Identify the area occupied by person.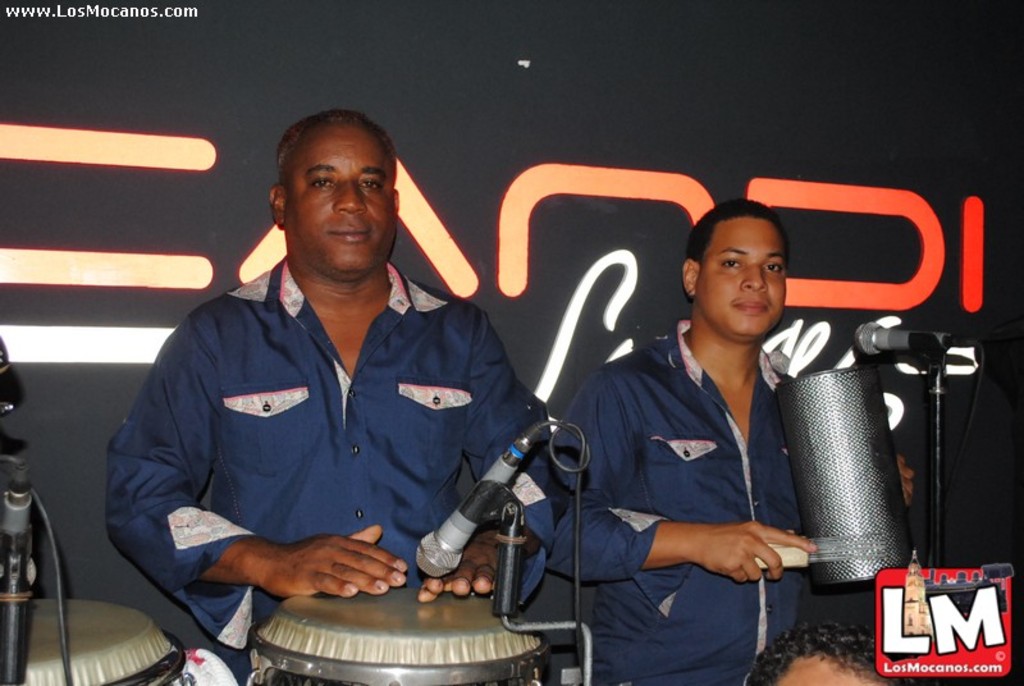
Area: 745,623,923,685.
